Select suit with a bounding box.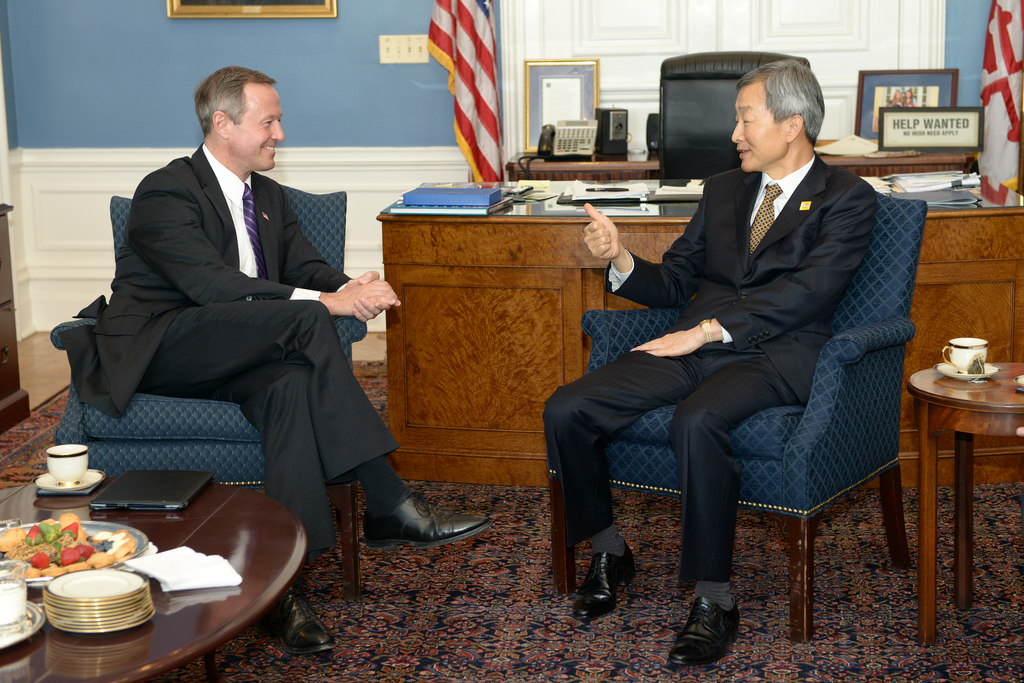
{"x1": 543, "y1": 149, "x2": 879, "y2": 583}.
